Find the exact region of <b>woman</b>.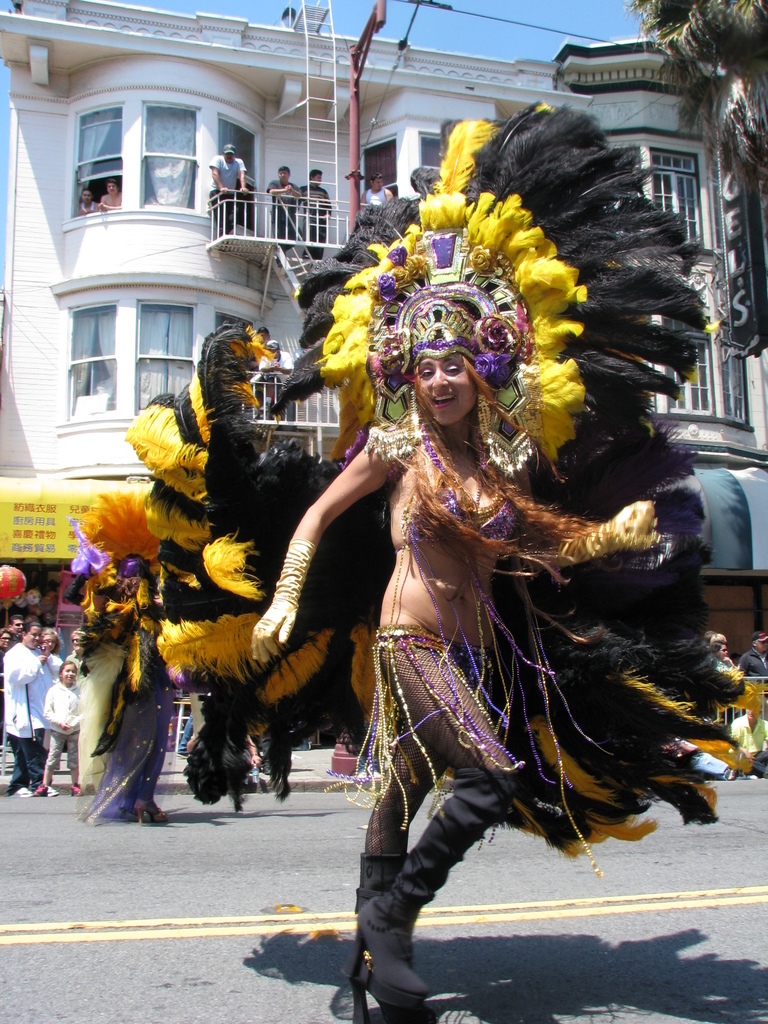
Exact region: Rect(700, 634, 738, 686).
